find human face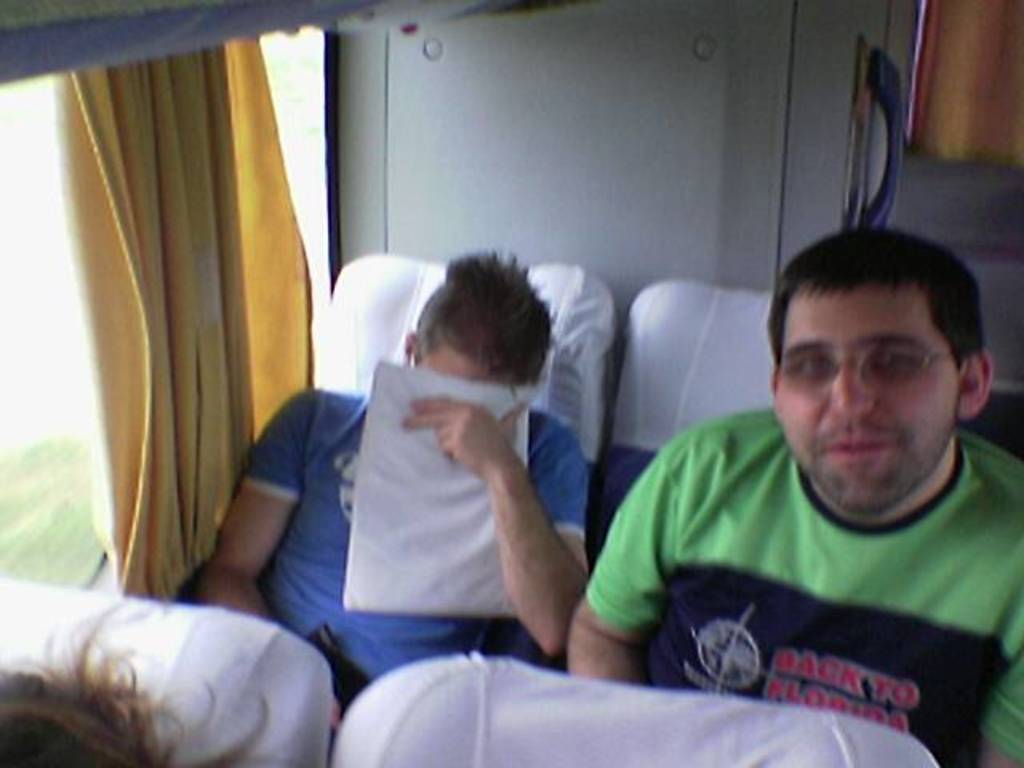
left=776, top=286, right=958, bottom=515
